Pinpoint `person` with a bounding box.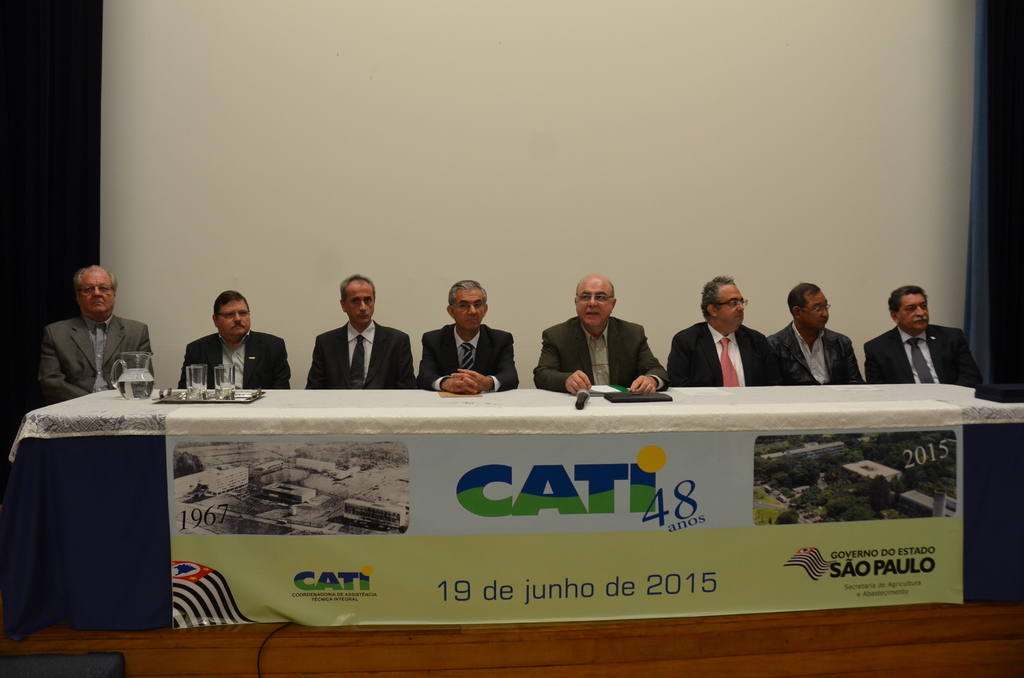
detection(532, 275, 668, 397).
